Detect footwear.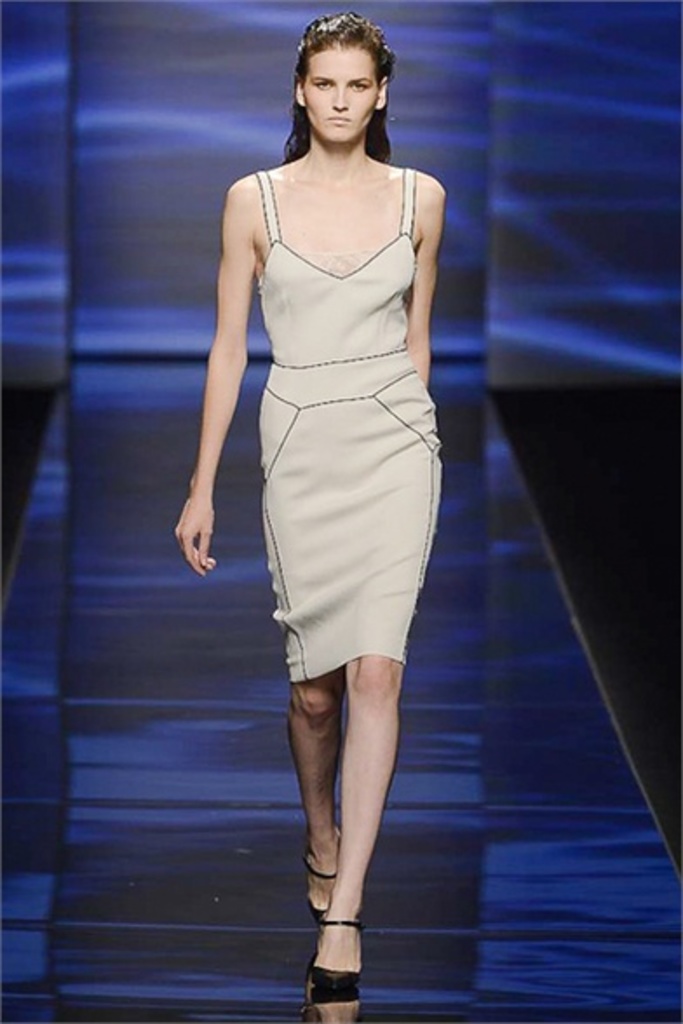
Detected at (left=307, top=824, right=350, bottom=930).
